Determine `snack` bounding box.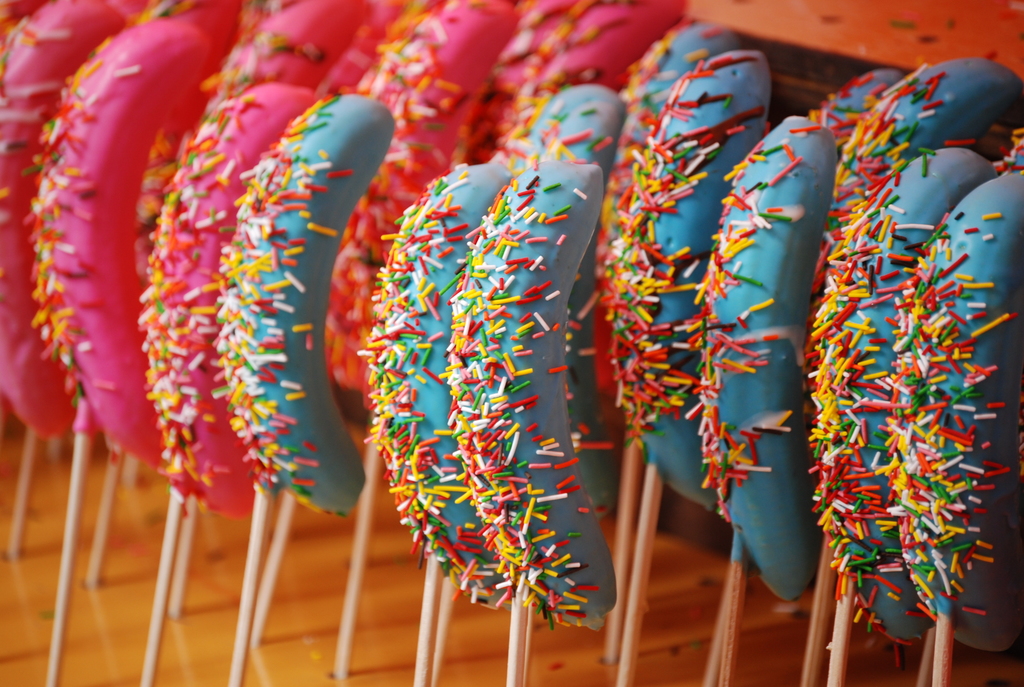
Determined: pyautogui.locateOnScreen(784, 106, 1005, 640).
